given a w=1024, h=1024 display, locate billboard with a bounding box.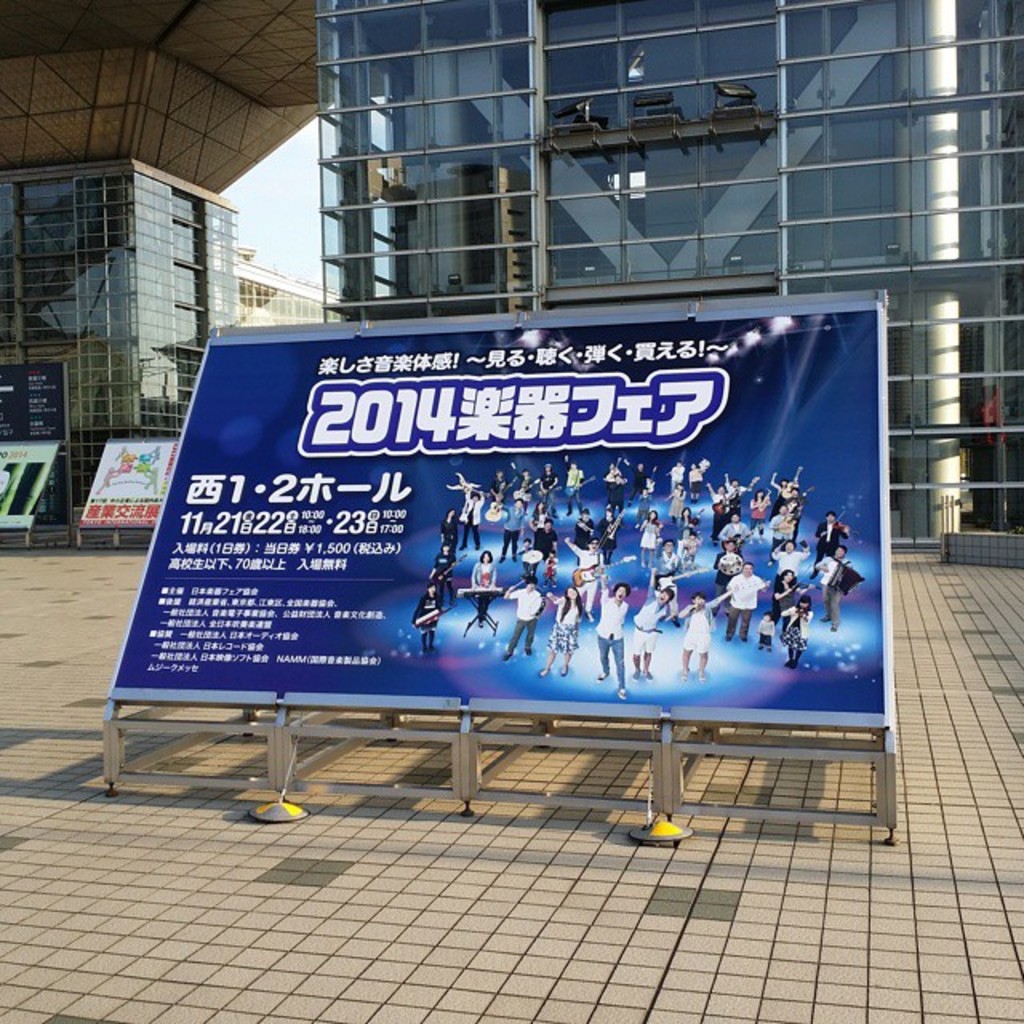
Located: 0 422 51 525.
